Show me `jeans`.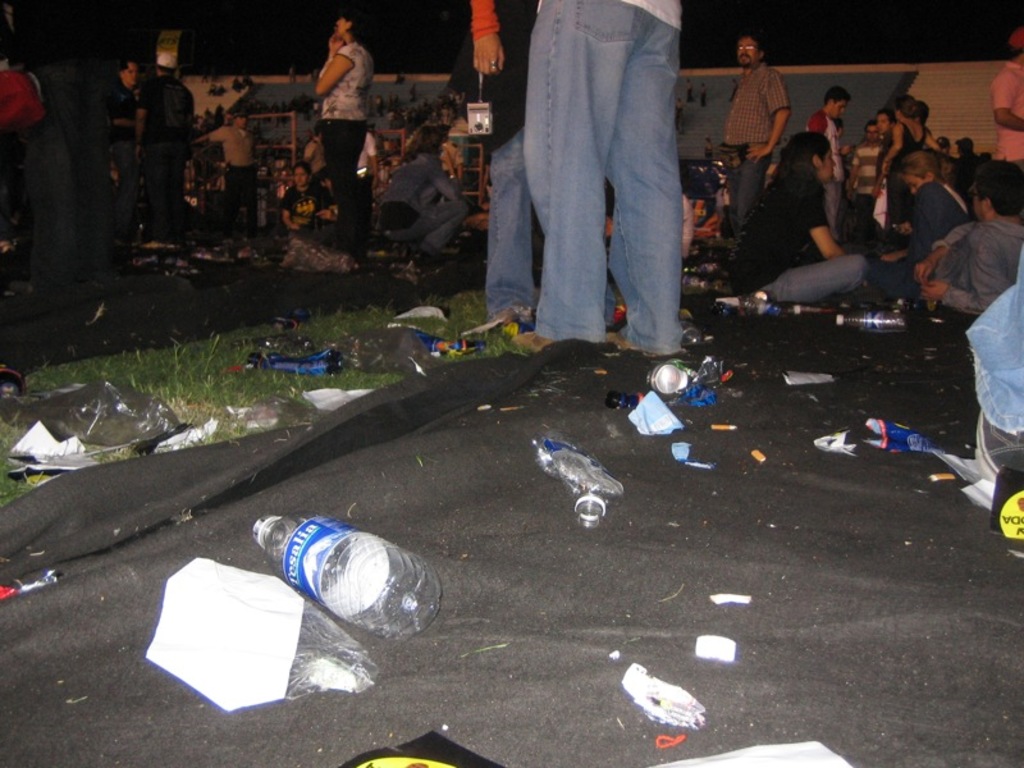
`jeans` is here: BBox(850, 193, 873, 250).
